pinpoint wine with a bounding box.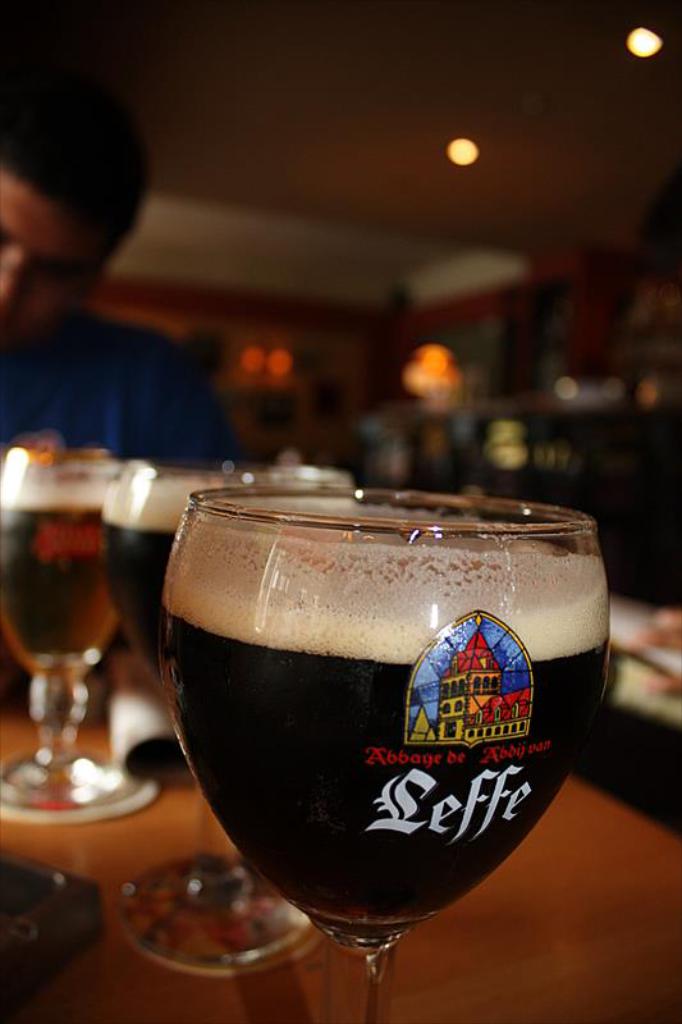
locate(0, 461, 134, 782).
